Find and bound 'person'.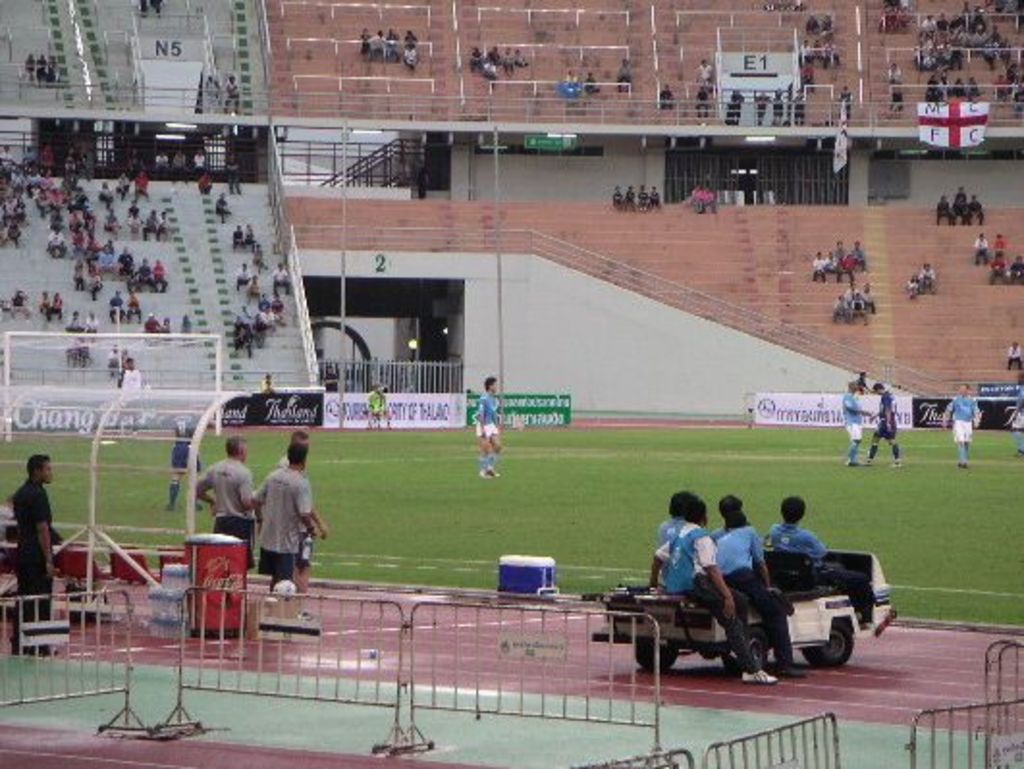
Bound: x1=714 y1=509 x2=808 y2=686.
